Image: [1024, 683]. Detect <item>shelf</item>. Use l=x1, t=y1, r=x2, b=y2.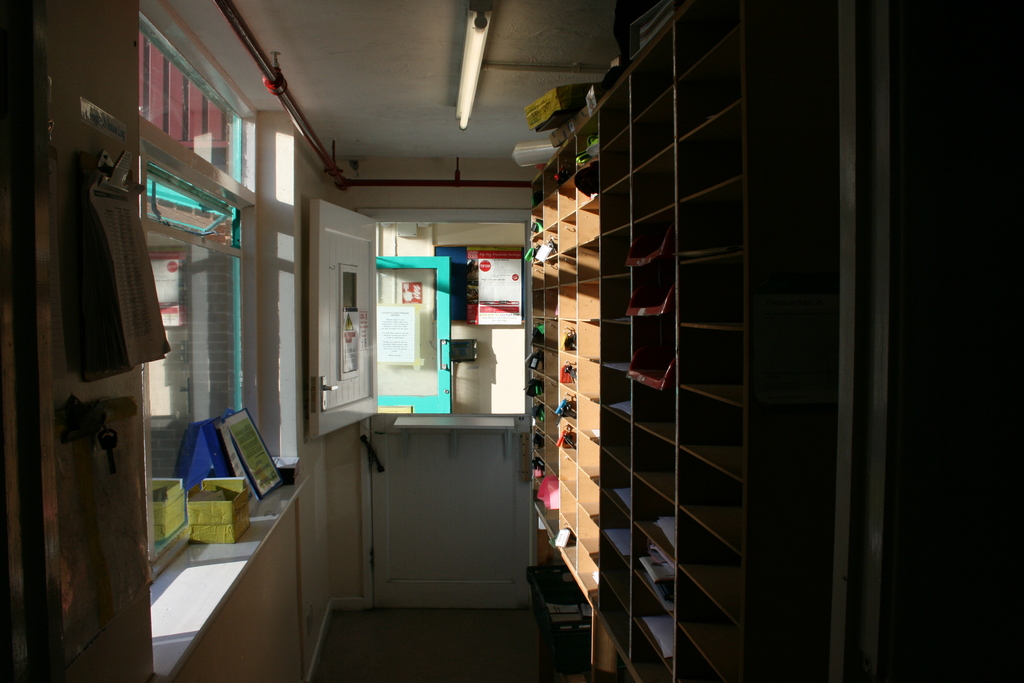
l=628, t=473, r=674, b=566.
